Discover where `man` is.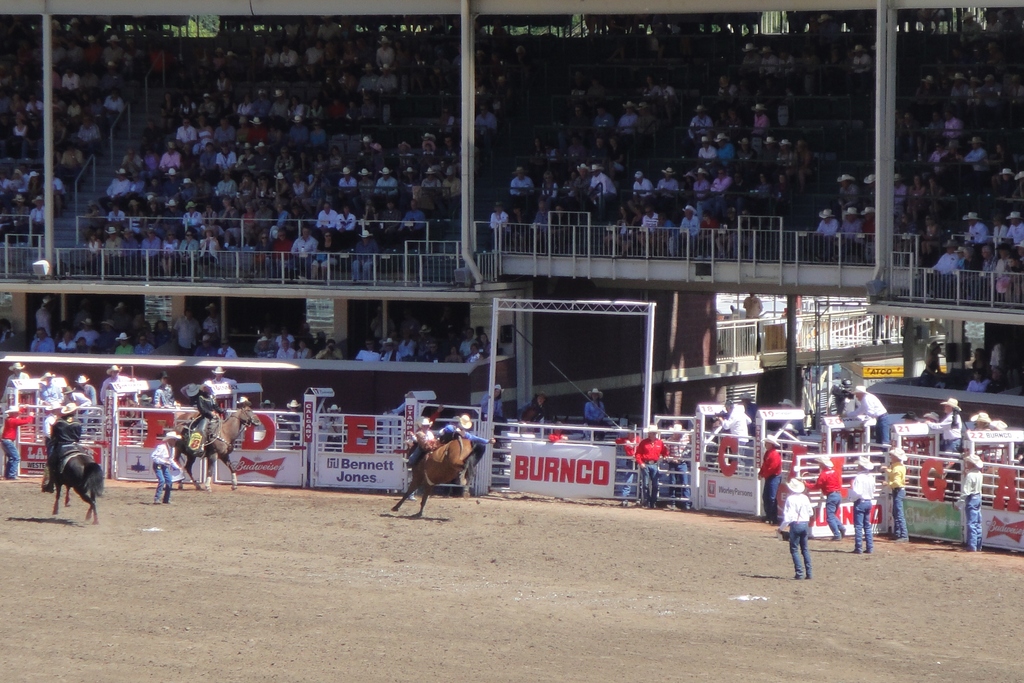
Discovered at <bbox>152, 372, 180, 408</bbox>.
